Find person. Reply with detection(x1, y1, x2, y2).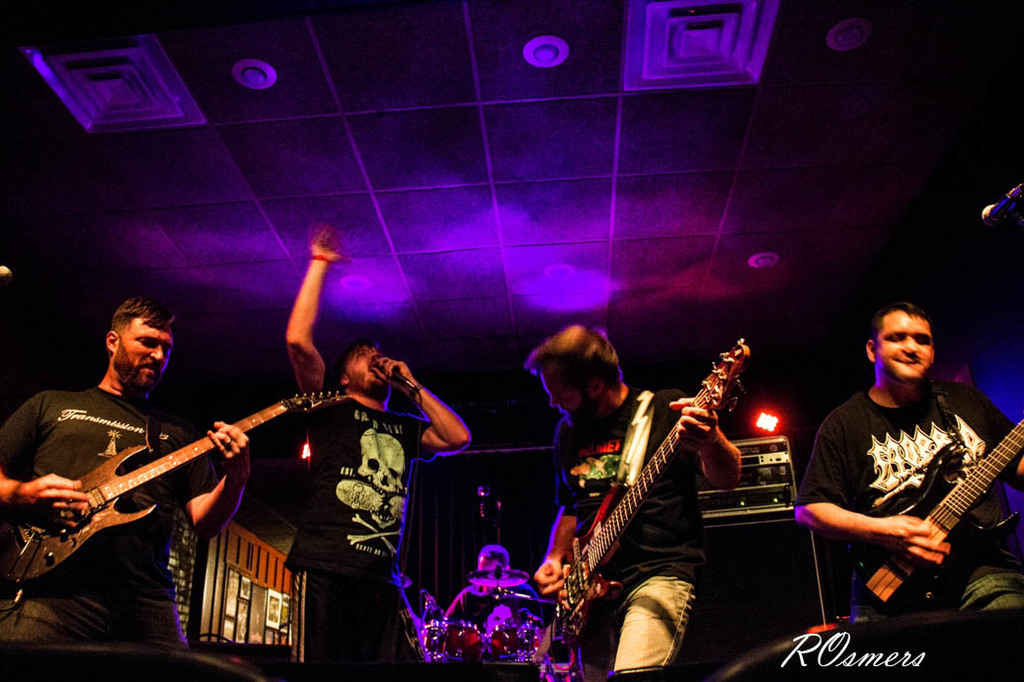
detection(276, 219, 475, 681).
